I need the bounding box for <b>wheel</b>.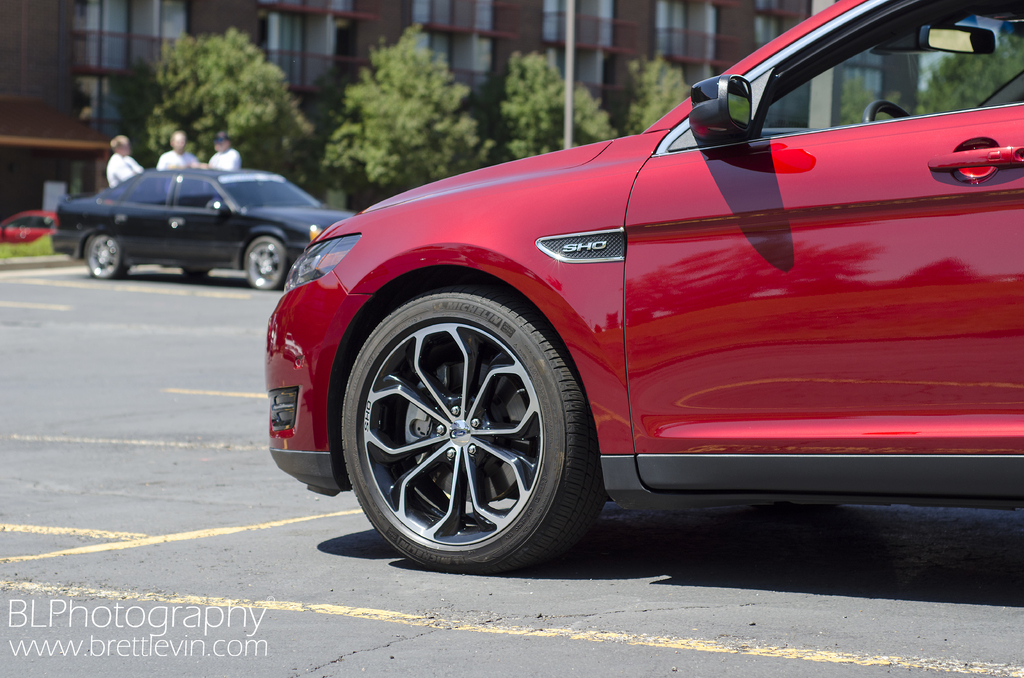
Here it is: (left=245, top=236, right=287, bottom=289).
